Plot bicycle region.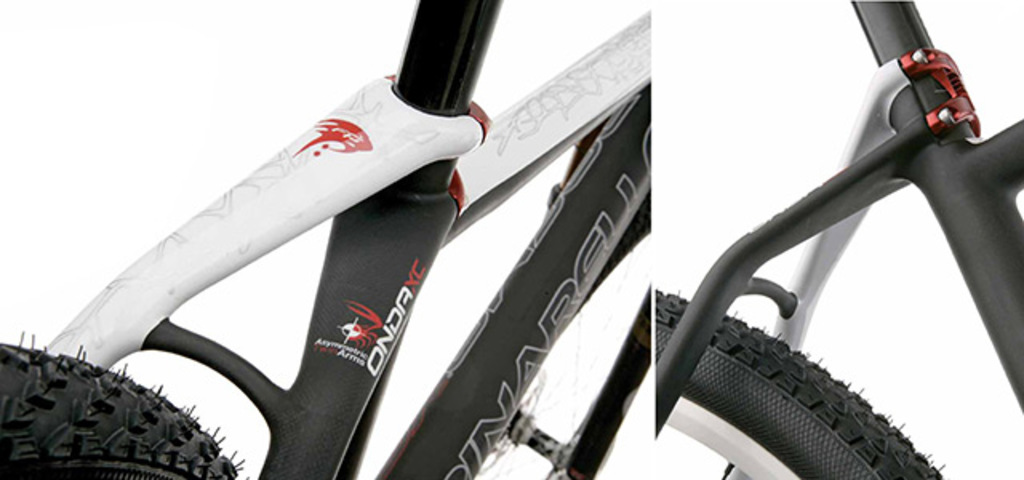
Plotted at crop(0, 0, 651, 478).
